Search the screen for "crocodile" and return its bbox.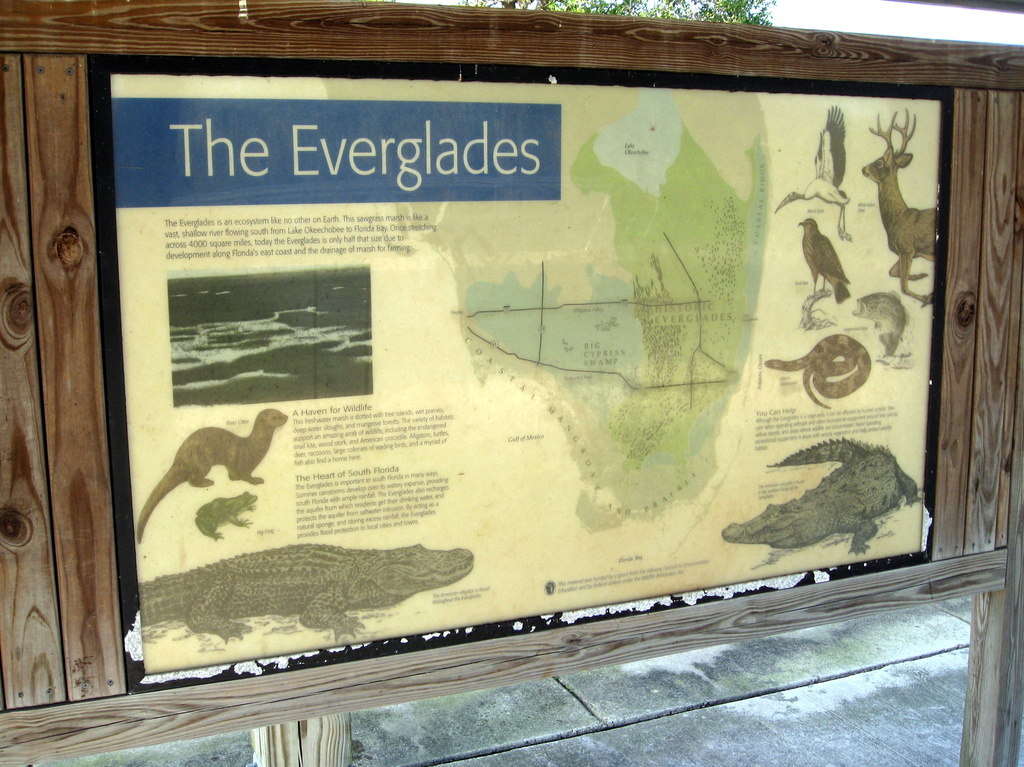
Found: [724,433,919,553].
